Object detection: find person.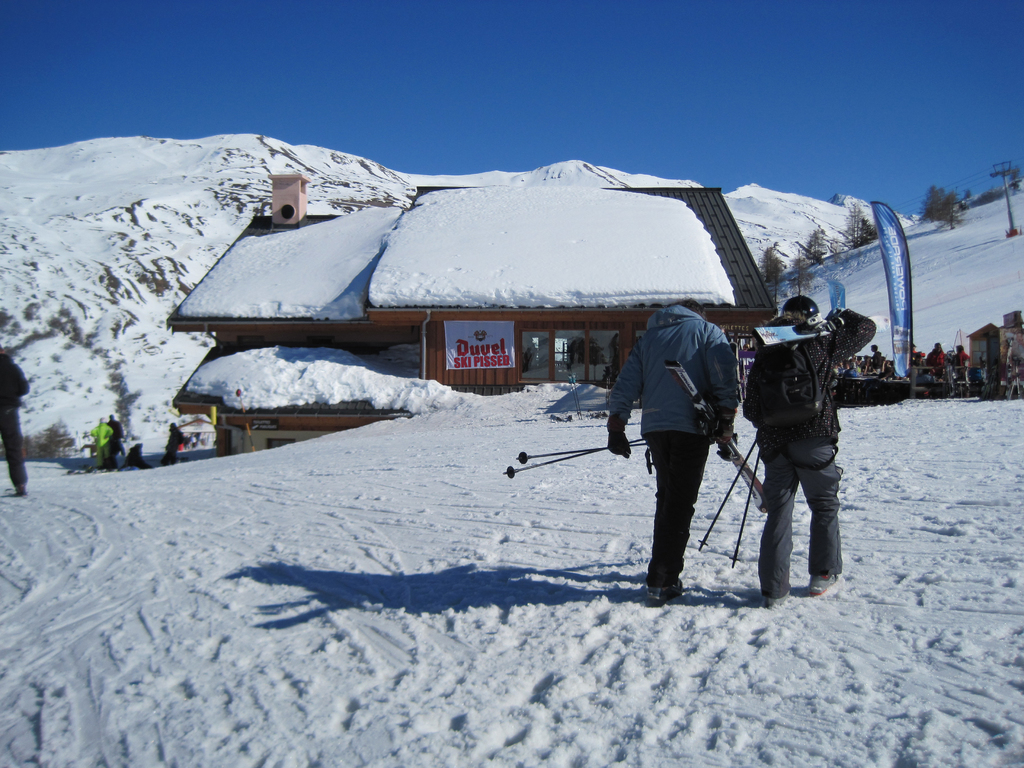
bbox(164, 419, 186, 463).
